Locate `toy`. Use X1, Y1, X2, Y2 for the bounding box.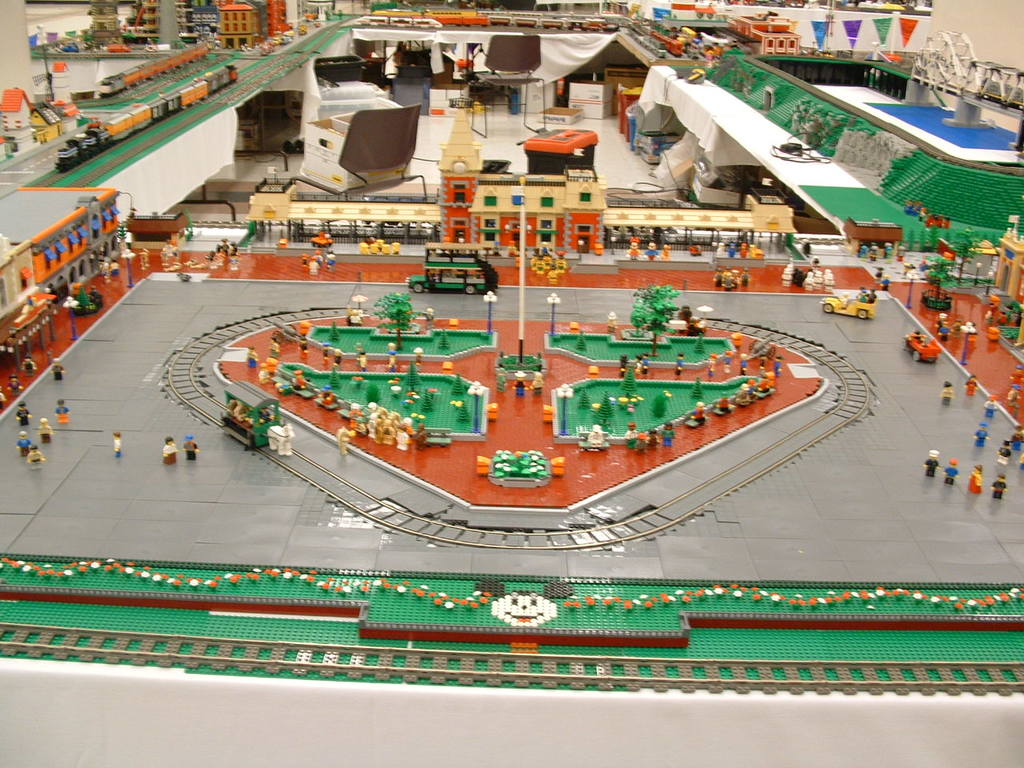
983, 394, 997, 421.
